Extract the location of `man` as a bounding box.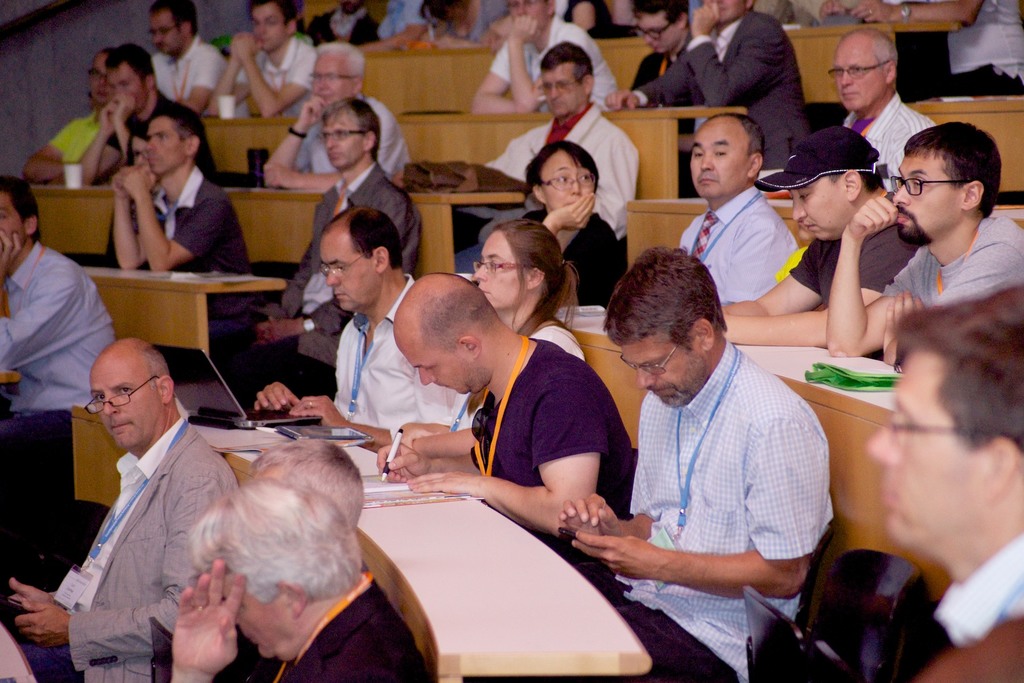
<region>718, 128, 924, 349</region>.
